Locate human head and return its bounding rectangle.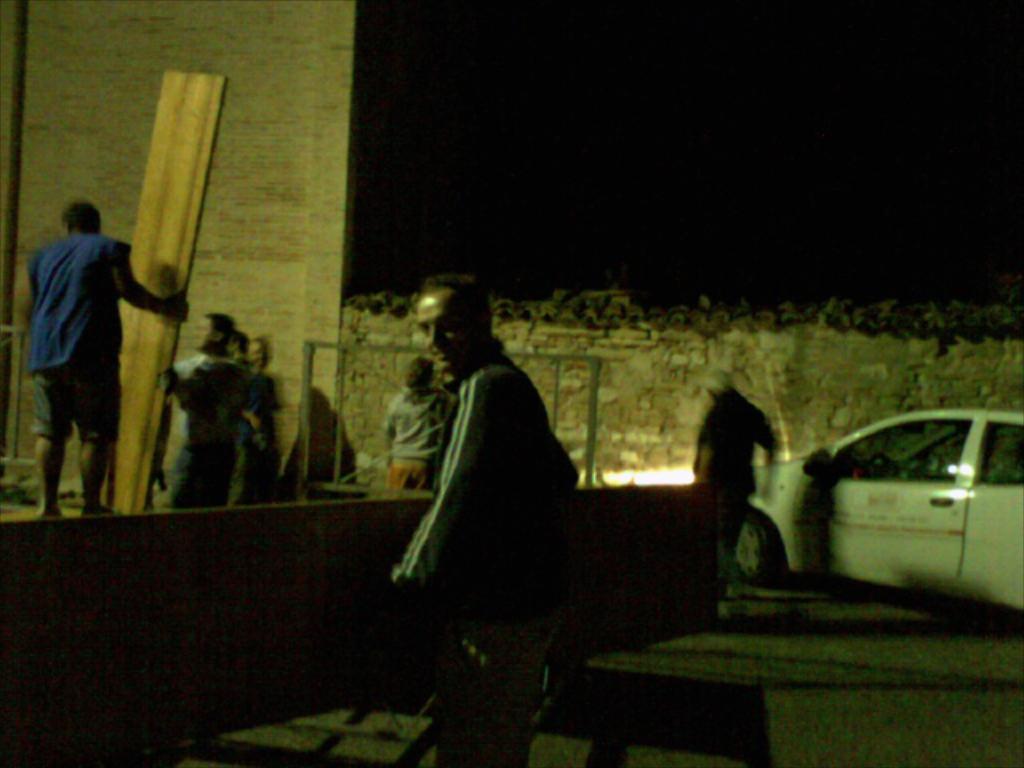
59:195:107:230.
